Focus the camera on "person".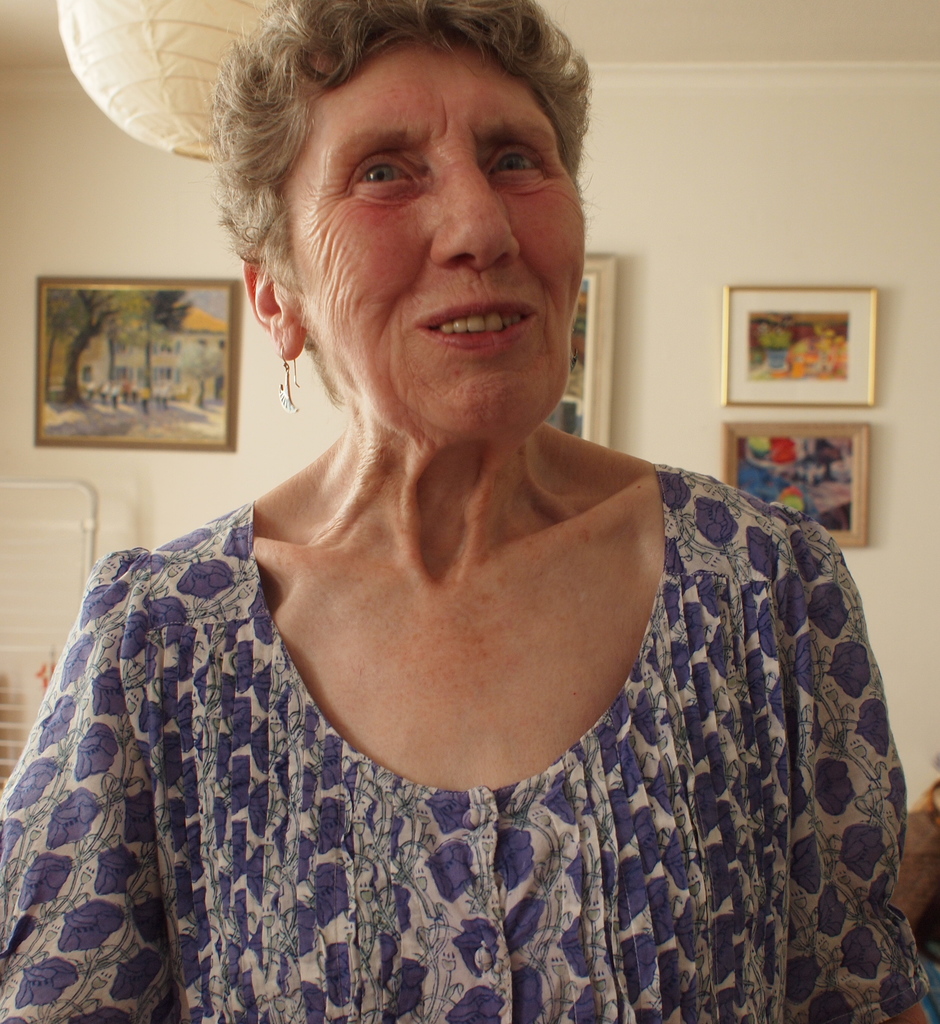
Focus region: box=[19, 0, 910, 1023].
